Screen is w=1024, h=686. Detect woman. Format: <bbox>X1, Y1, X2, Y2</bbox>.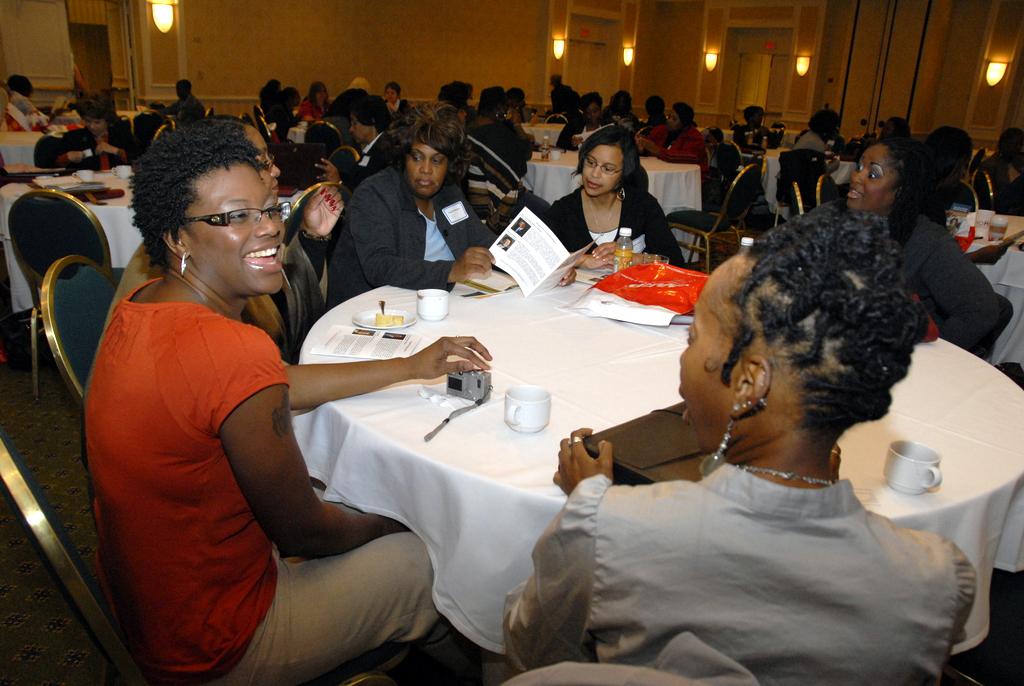
<bbox>838, 141, 1016, 371</bbox>.
